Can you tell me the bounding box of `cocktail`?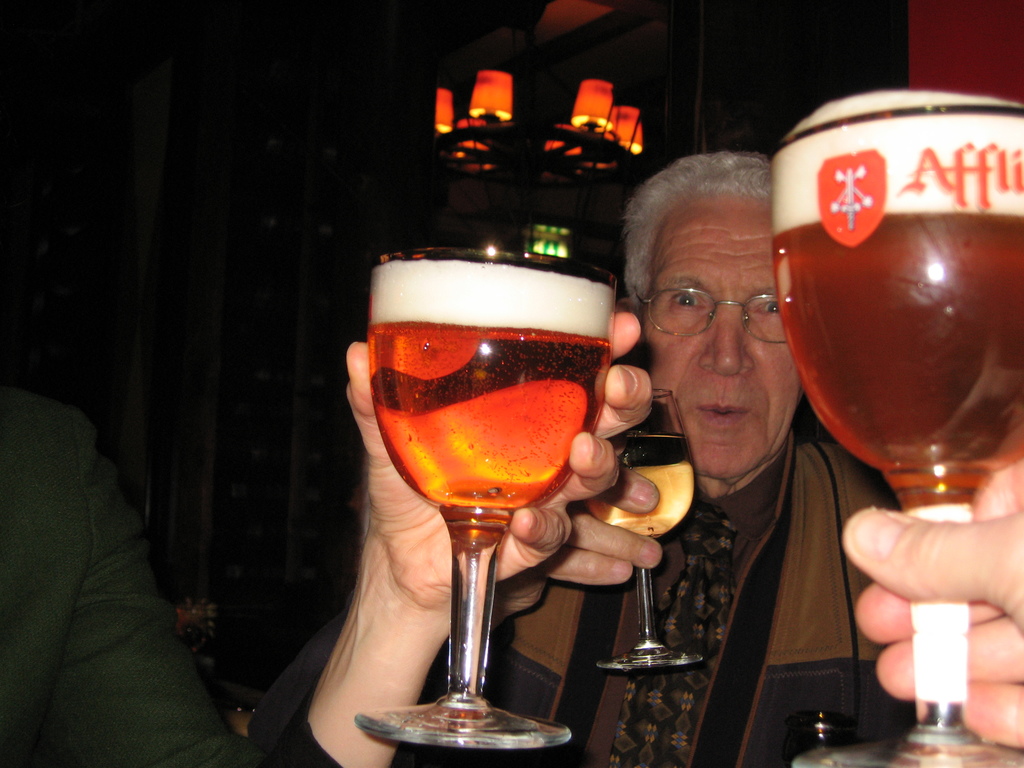
596 387 703 668.
